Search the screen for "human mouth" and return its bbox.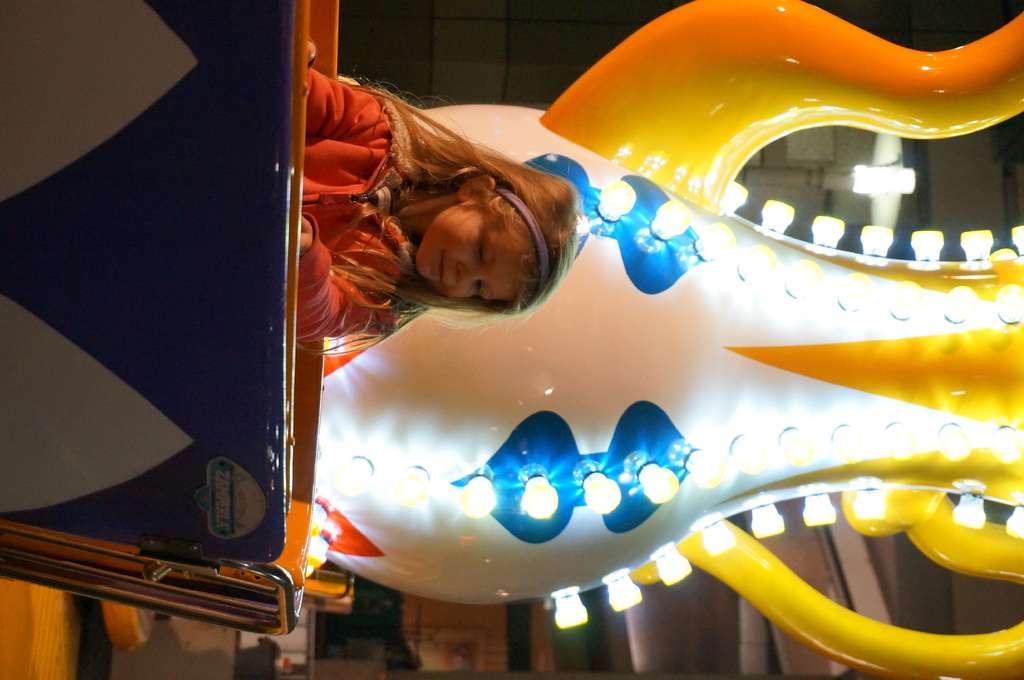
Found: rect(436, 246, 450, 284).
